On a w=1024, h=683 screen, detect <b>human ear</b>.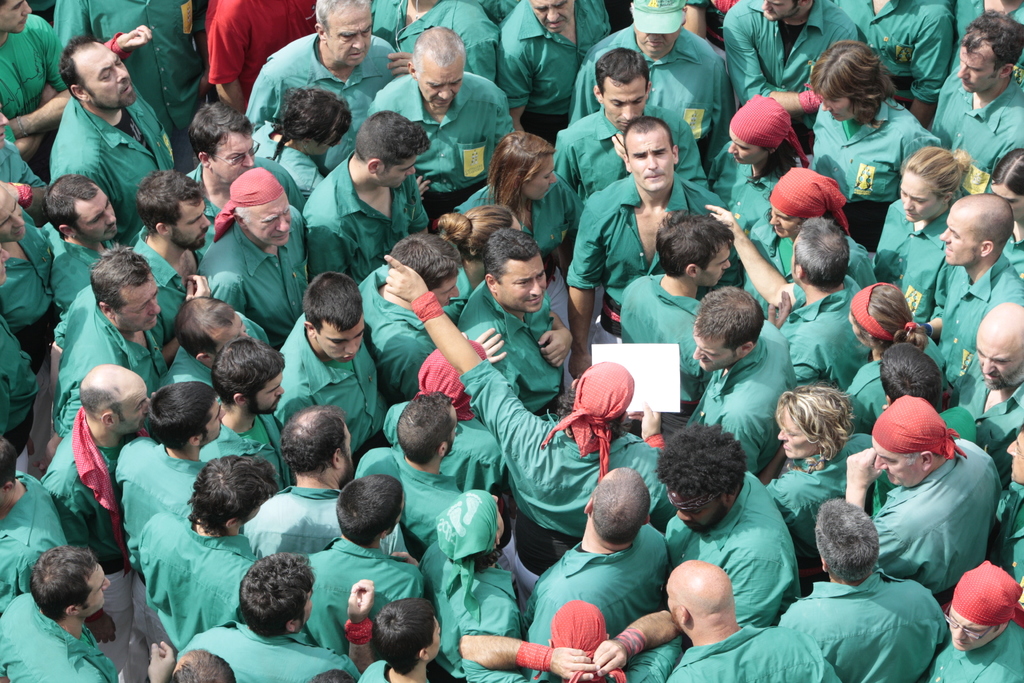
pyautogui.locateOnScreen(303, 322, 318, 339).
